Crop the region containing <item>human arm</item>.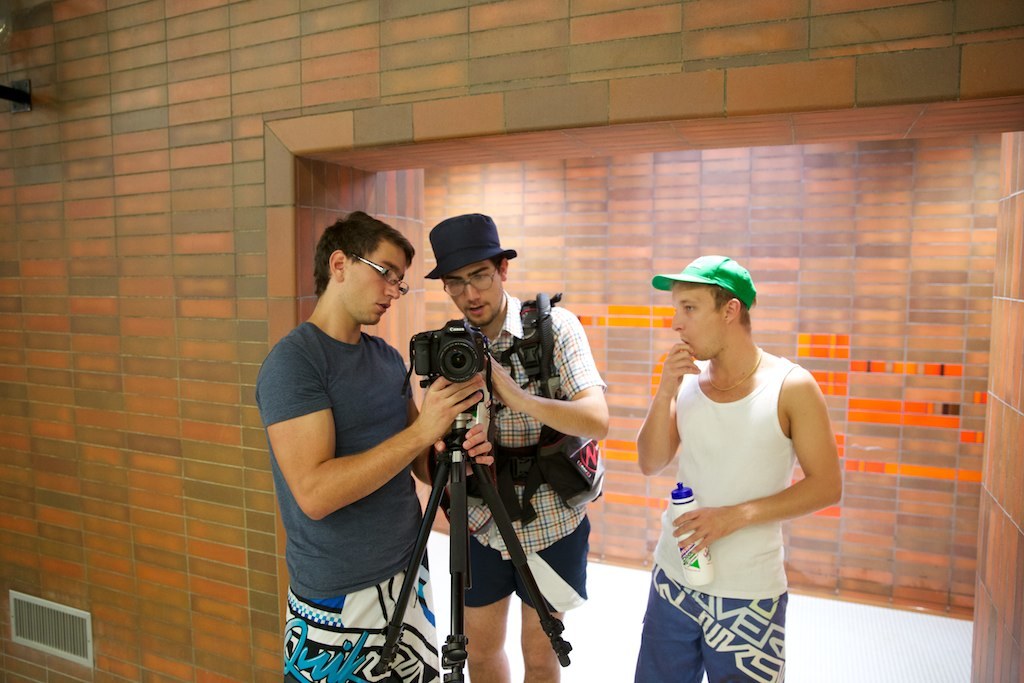
Crop region: [501, 308, 627, 440].
